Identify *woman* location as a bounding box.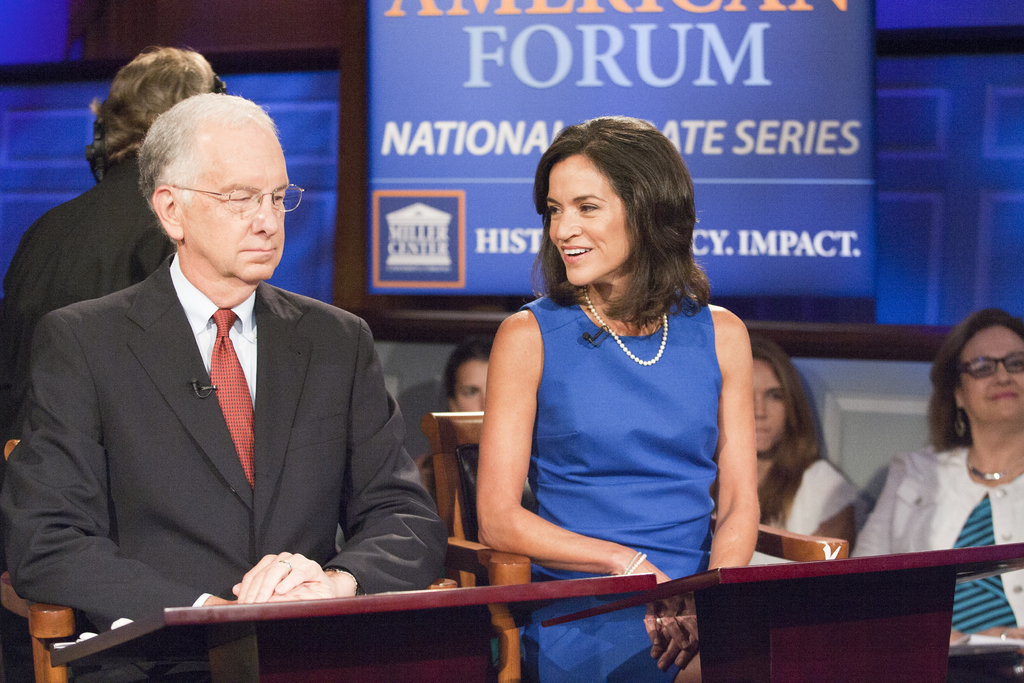
[left=851, top=306, right=1023, bottom=646].
